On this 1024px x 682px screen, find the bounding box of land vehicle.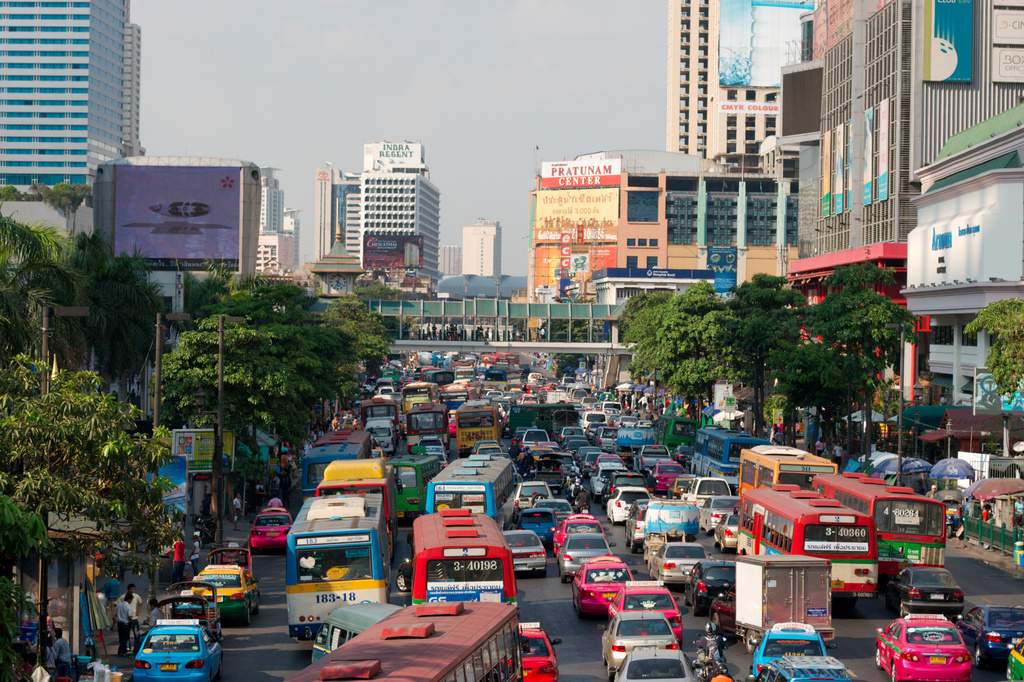
Bounding box: locate(659, 413, 692, 446).
